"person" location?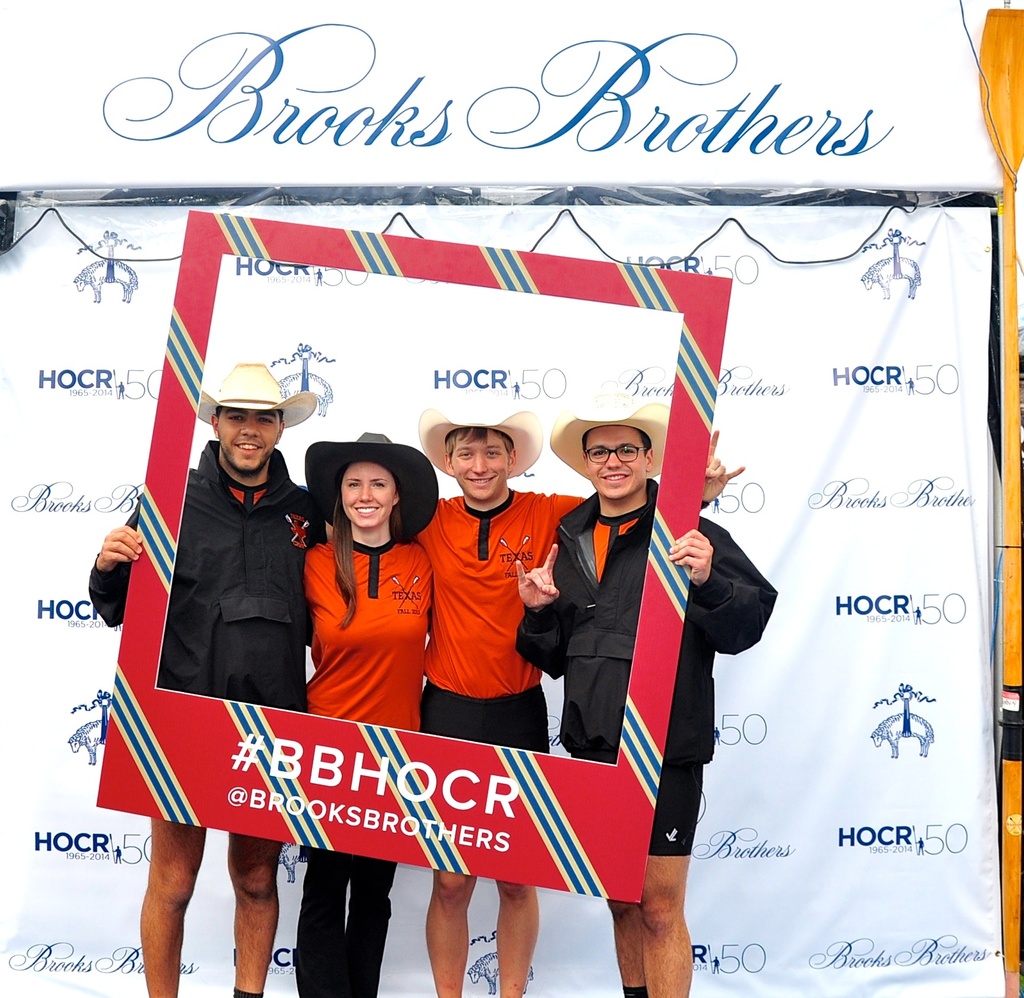
415 410 744 997
